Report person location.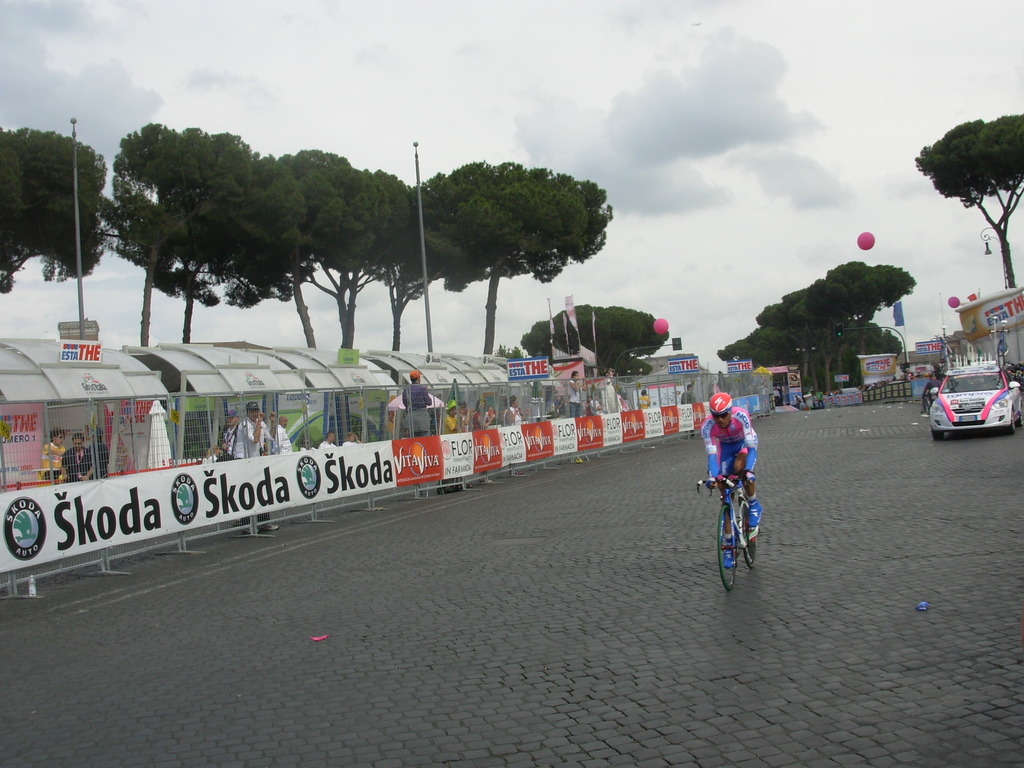
Report: l=812, t=390, r=824, b=408.
